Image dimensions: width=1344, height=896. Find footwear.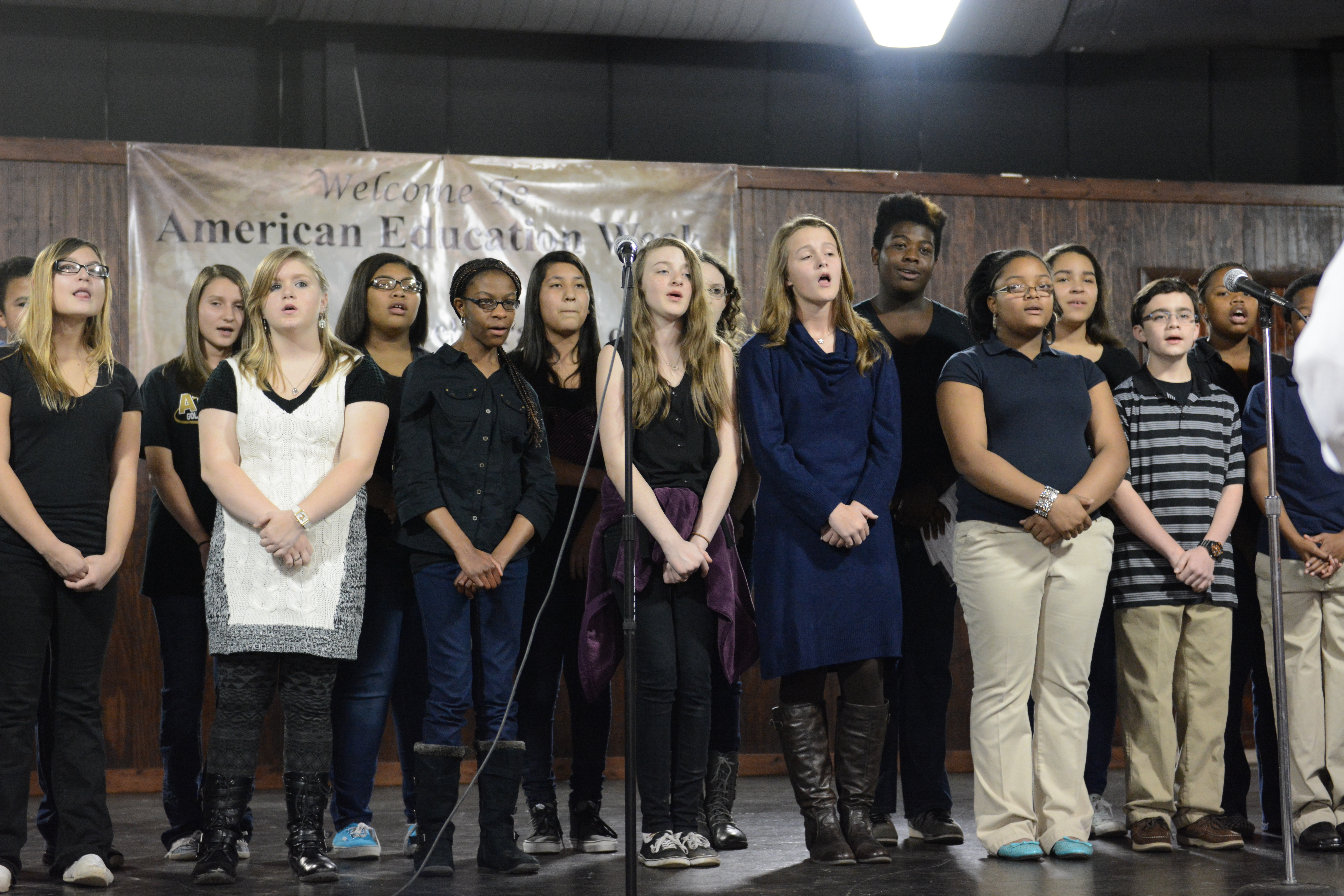
detection(106, 168, 121, 196).
